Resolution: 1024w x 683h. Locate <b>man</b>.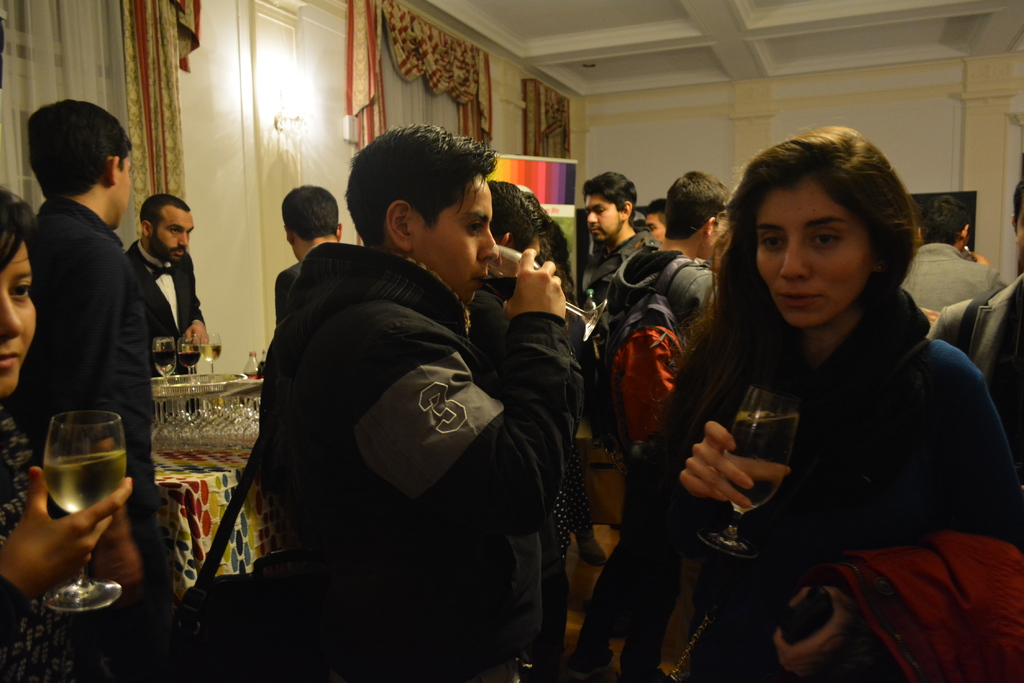
(581,163,634,408).
